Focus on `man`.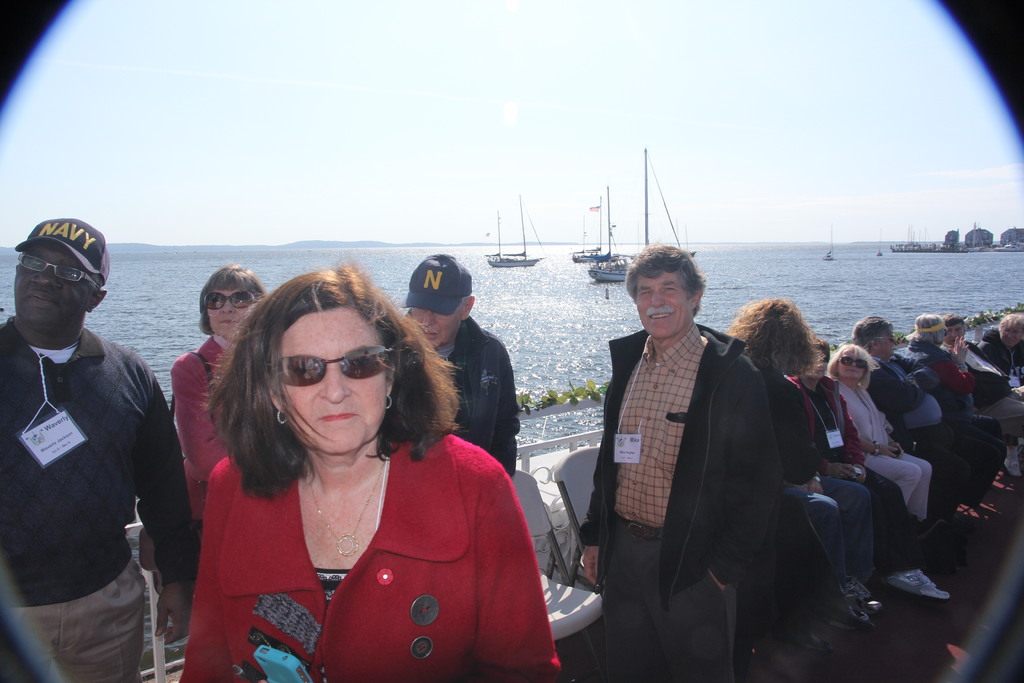
Focused at x1=845, y1=313, x2=966, y2=459.
